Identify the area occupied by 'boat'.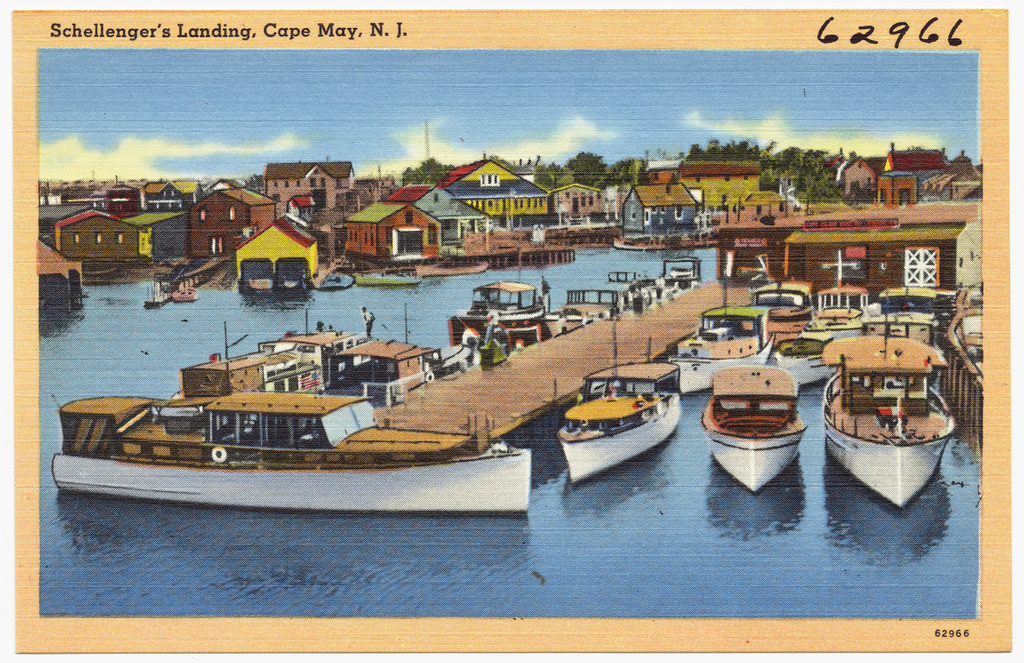
Area: x1=409 y1=257 x2=489 y2=277.
